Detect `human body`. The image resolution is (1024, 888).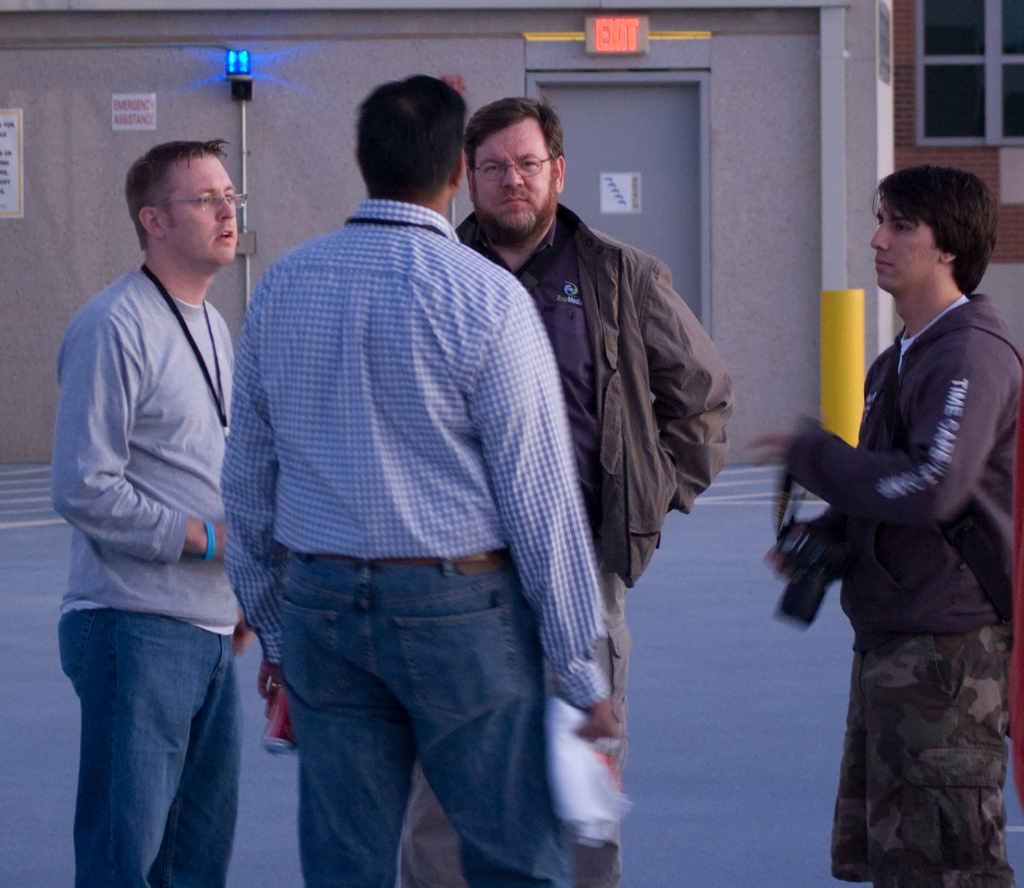
<region>220, 193, 635, 887</region>.
